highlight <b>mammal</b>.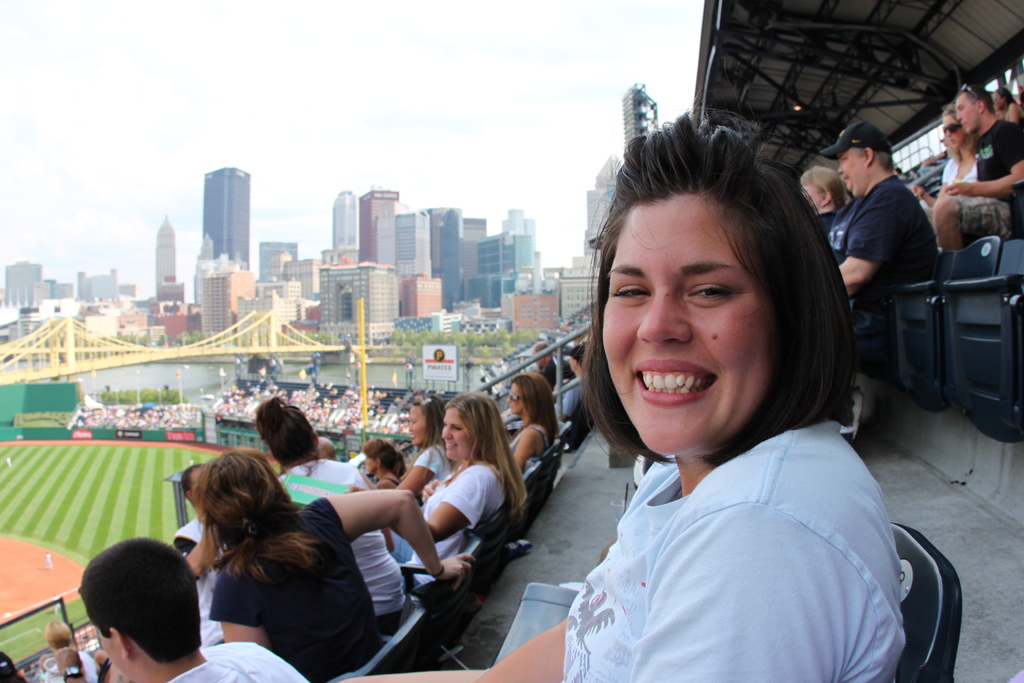
Highlighted region: left=0, top=649, right=33, bottom=682.
